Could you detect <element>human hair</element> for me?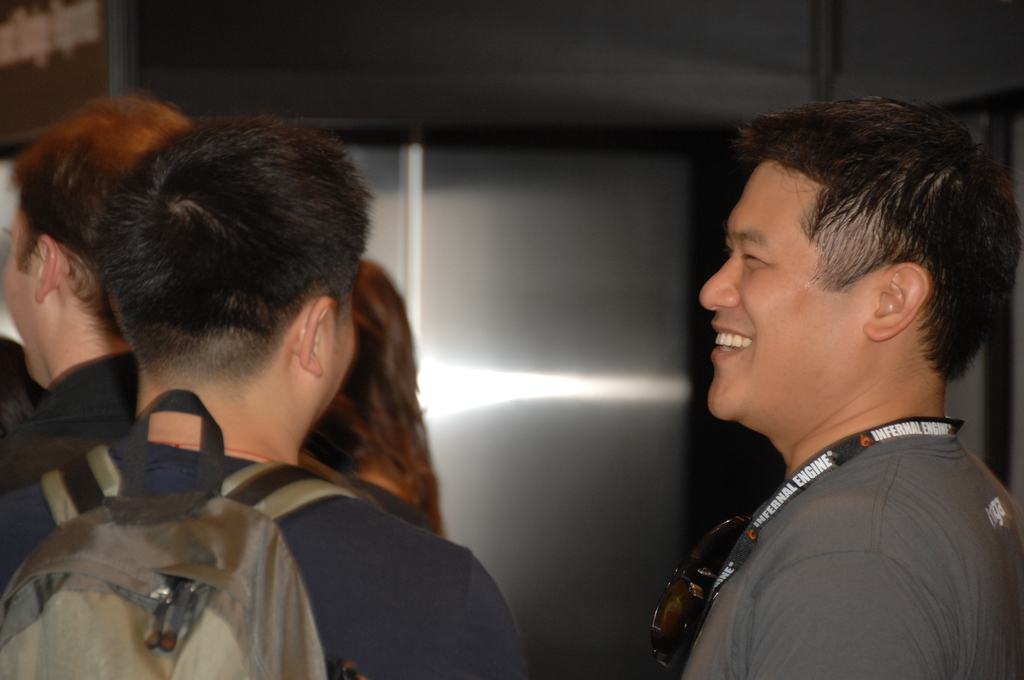
Detection result: crop(8, 94, 193, 346).
